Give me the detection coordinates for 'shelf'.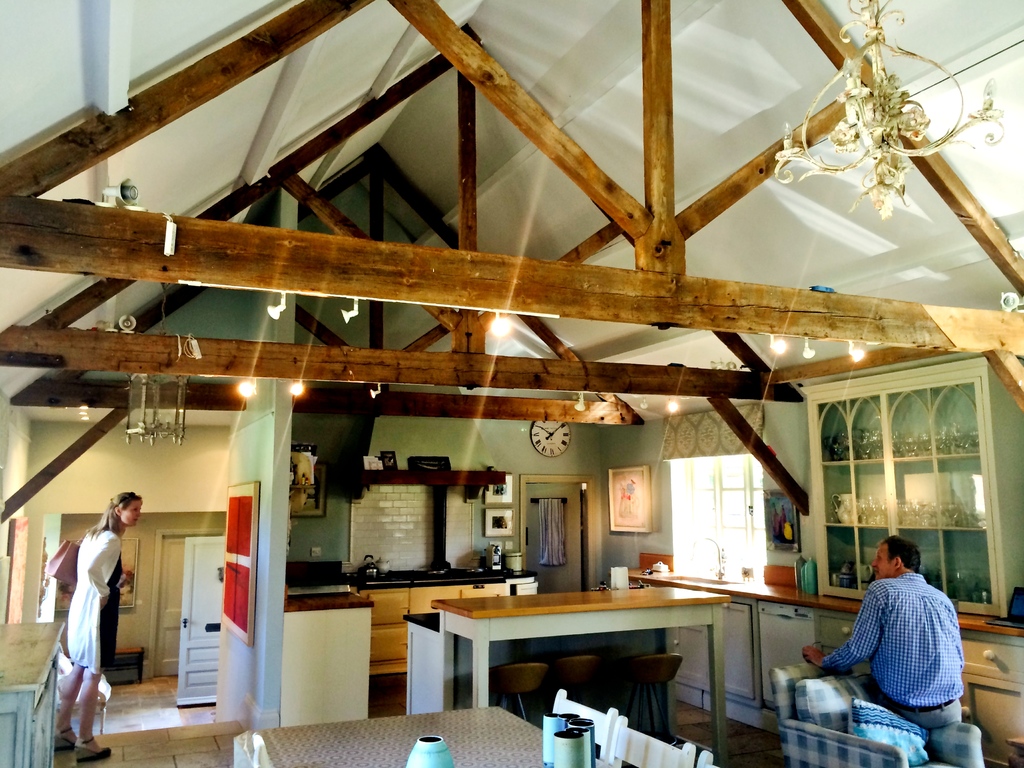
bbox=[826, 399, 983, 467].
